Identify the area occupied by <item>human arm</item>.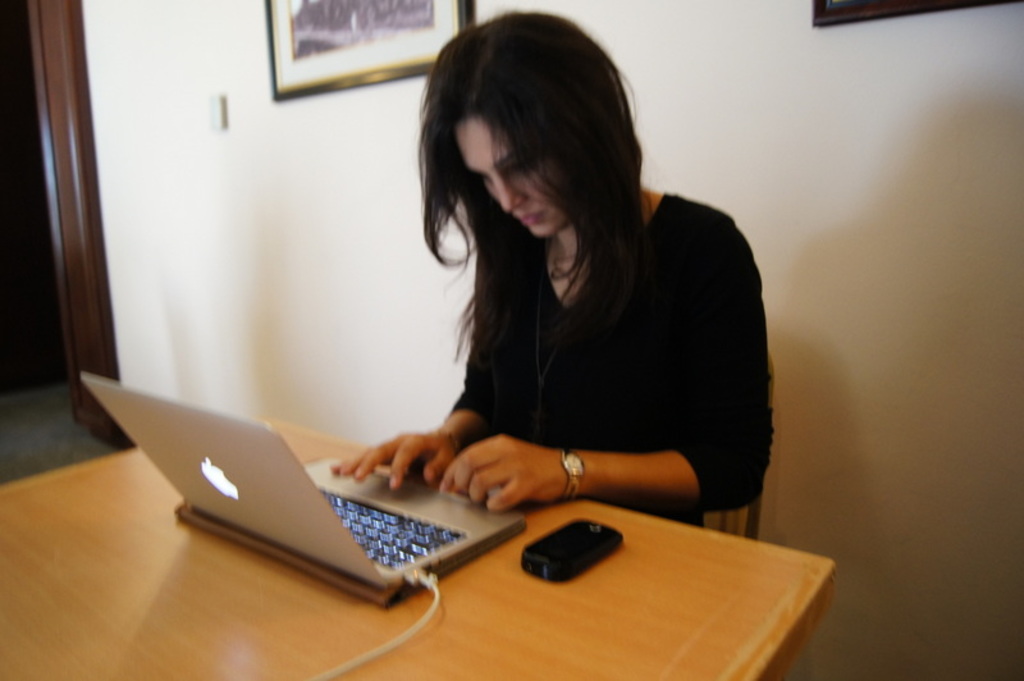
Area: {"x1": 411, "y1": 279, "x2": 763, "y2": 521}.
